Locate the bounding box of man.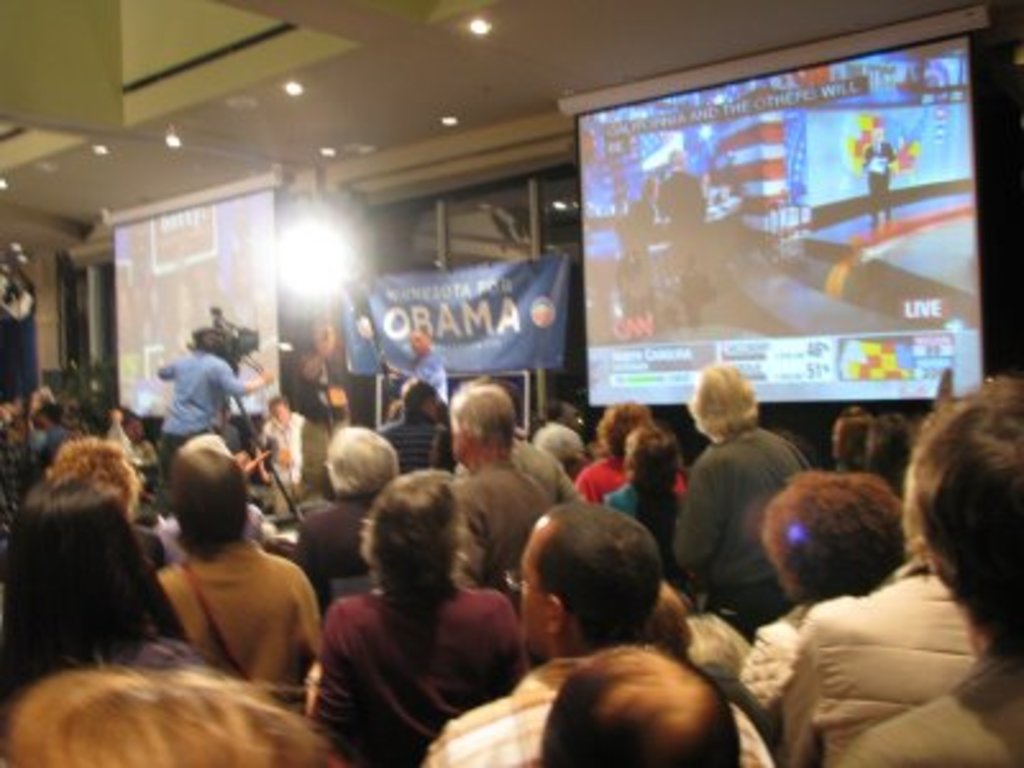
Bounding box: 415 499 776 765.
